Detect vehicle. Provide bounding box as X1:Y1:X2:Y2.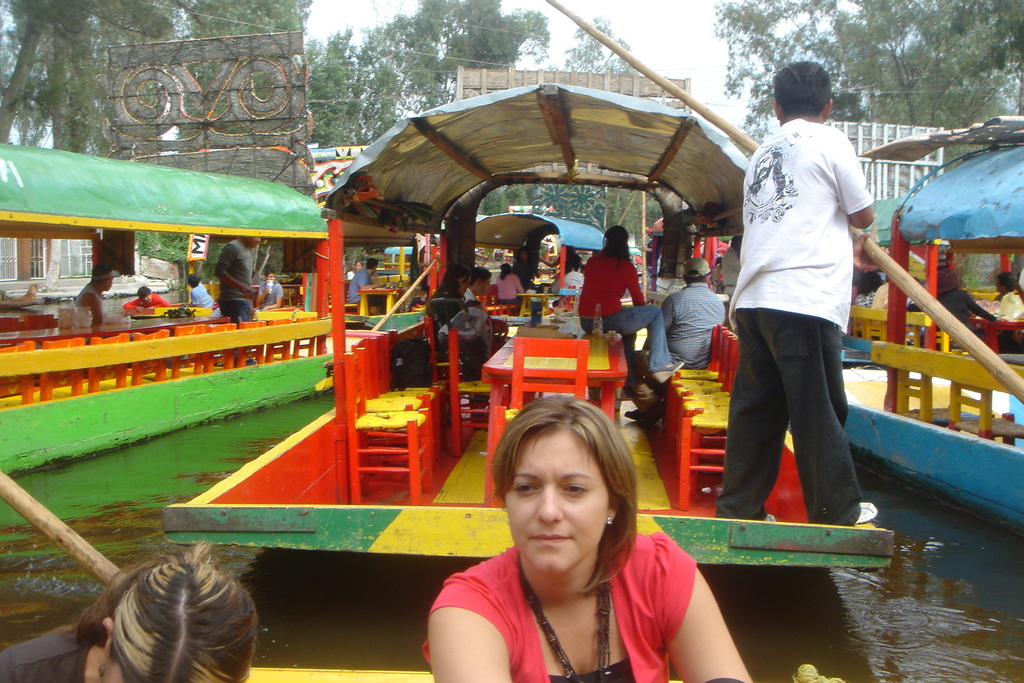
649:217:730:299.
